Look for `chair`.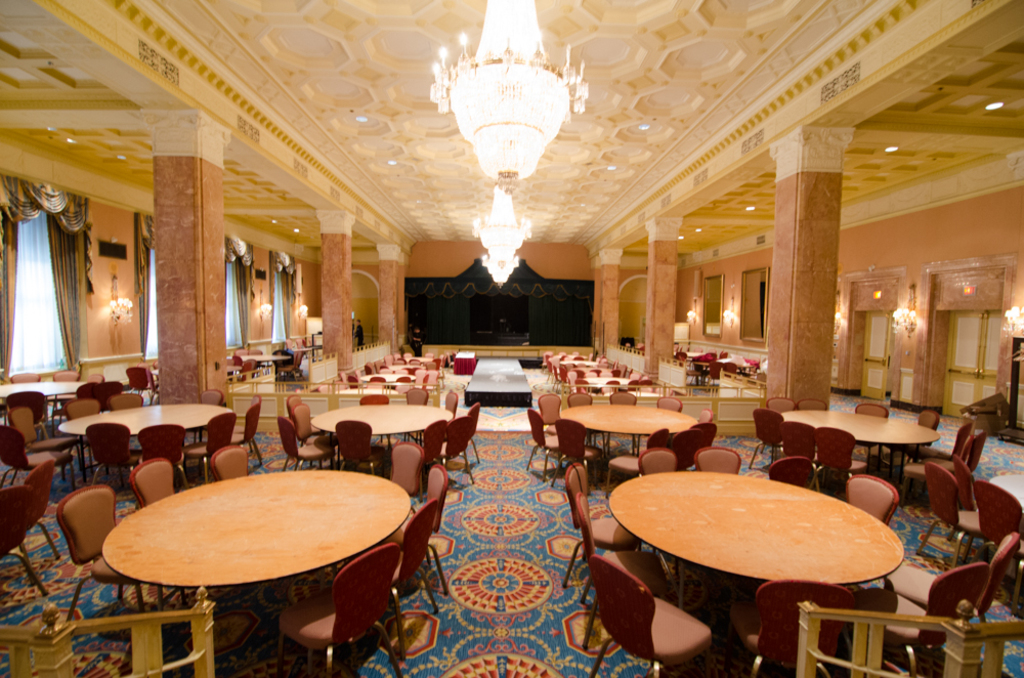
Found: l=913, t=424, r=970, b=471.
